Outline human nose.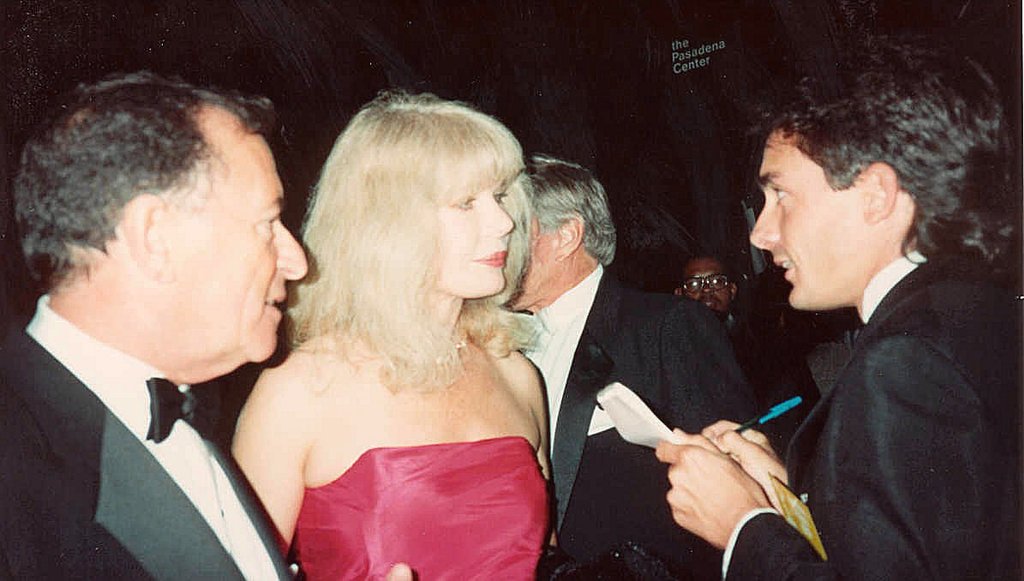
Outline: bbox(748, 199, 783, 248).
